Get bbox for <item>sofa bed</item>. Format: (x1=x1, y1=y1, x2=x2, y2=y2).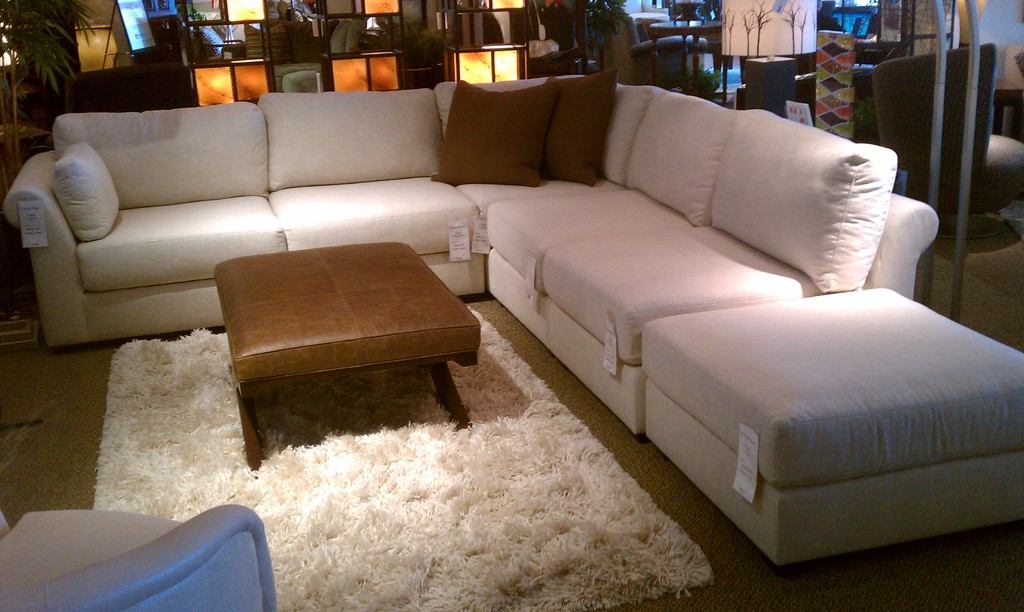
(x1=9, y1=67, x2=1023, y2=561).
